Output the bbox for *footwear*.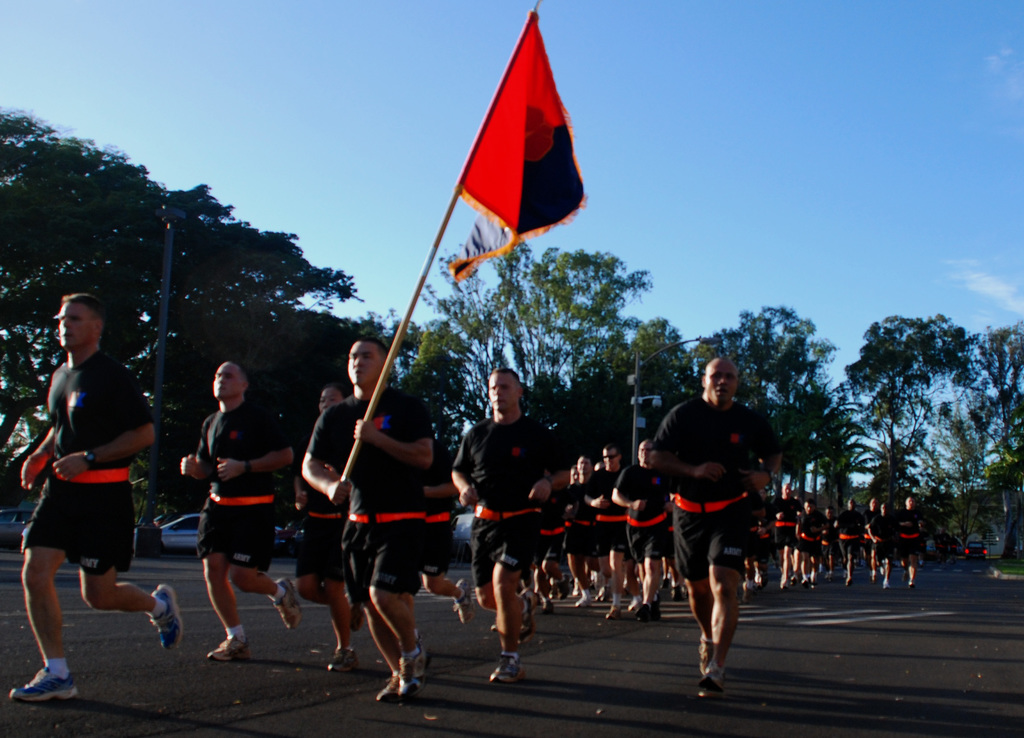
[447,579,477,625].
